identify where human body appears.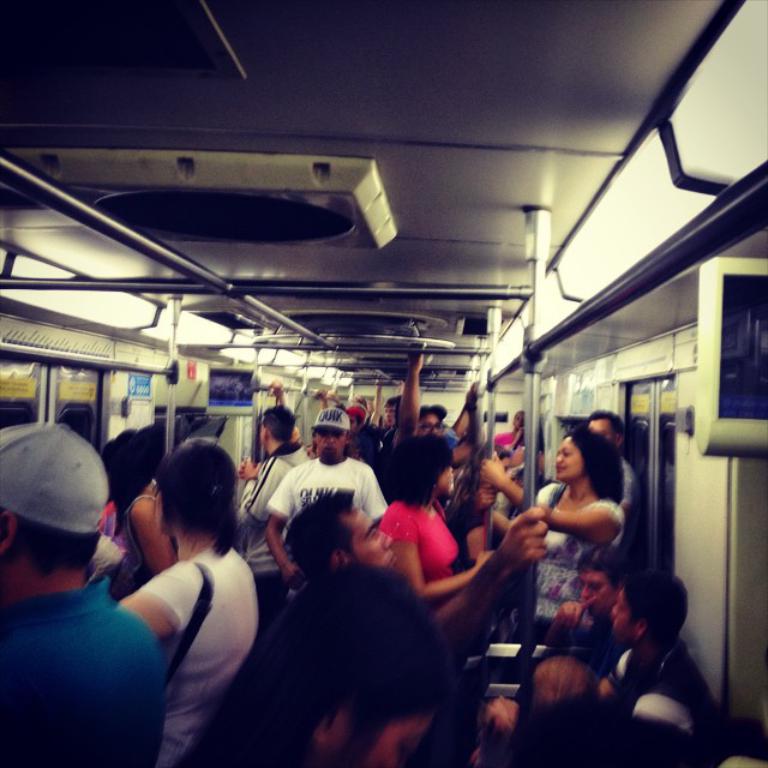
Appears at box(104, 420, 175, 610).
